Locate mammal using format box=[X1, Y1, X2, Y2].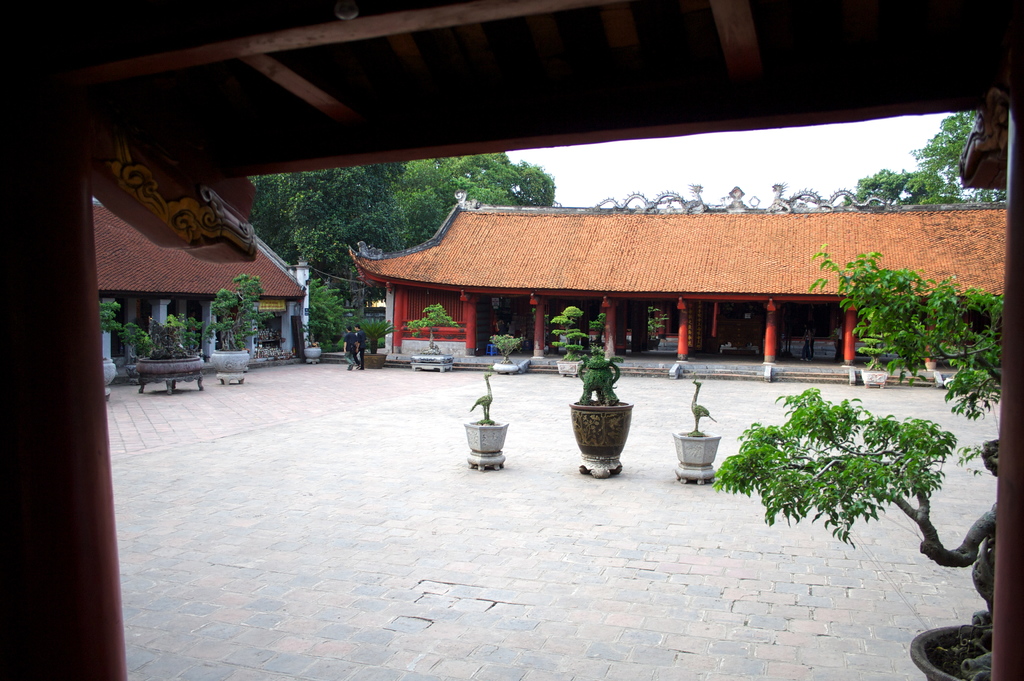
box=[346, 326, 360, 372].
